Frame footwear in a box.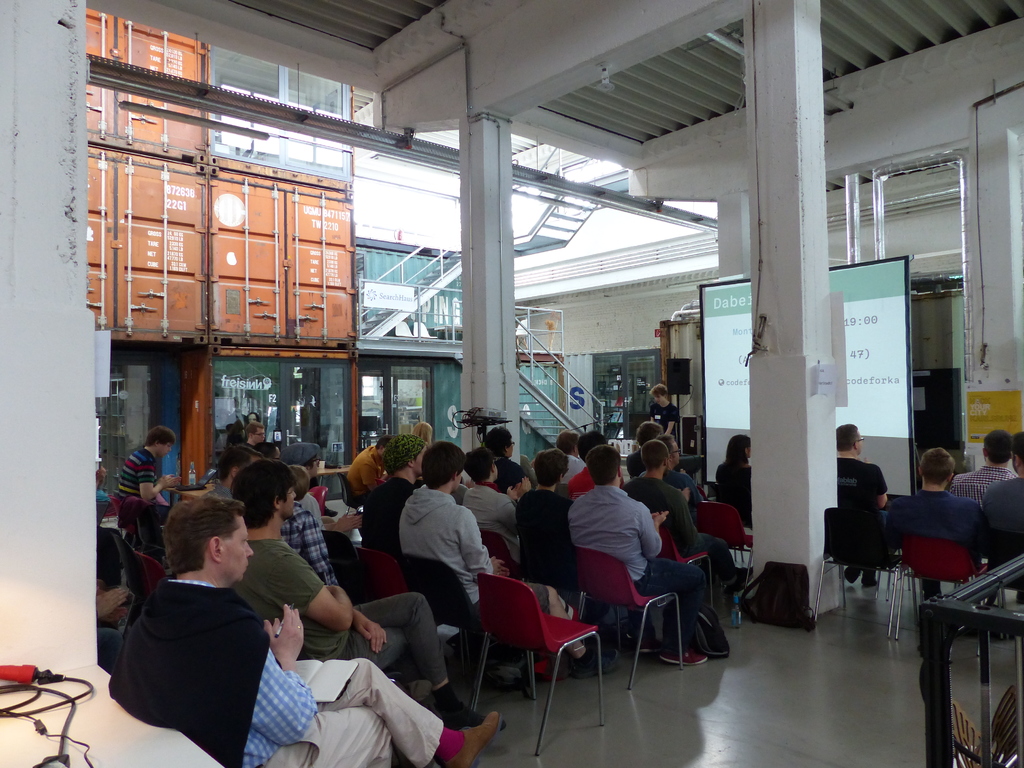
[x1=856, y1=577, x2=879, y2=586].
